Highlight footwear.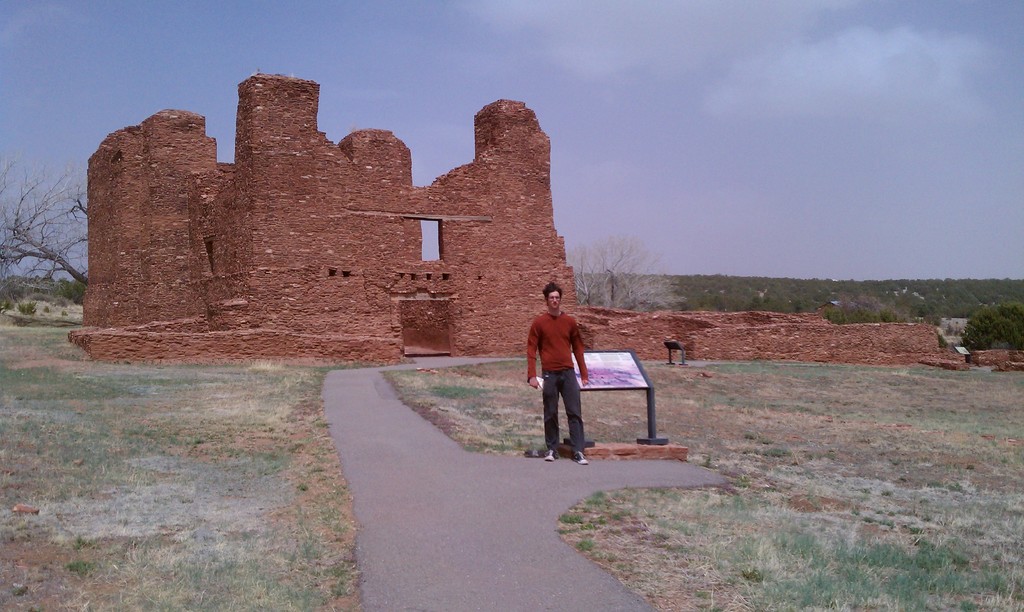
Highlighted region: [left=545, top=447, right=561, bottom=462].
